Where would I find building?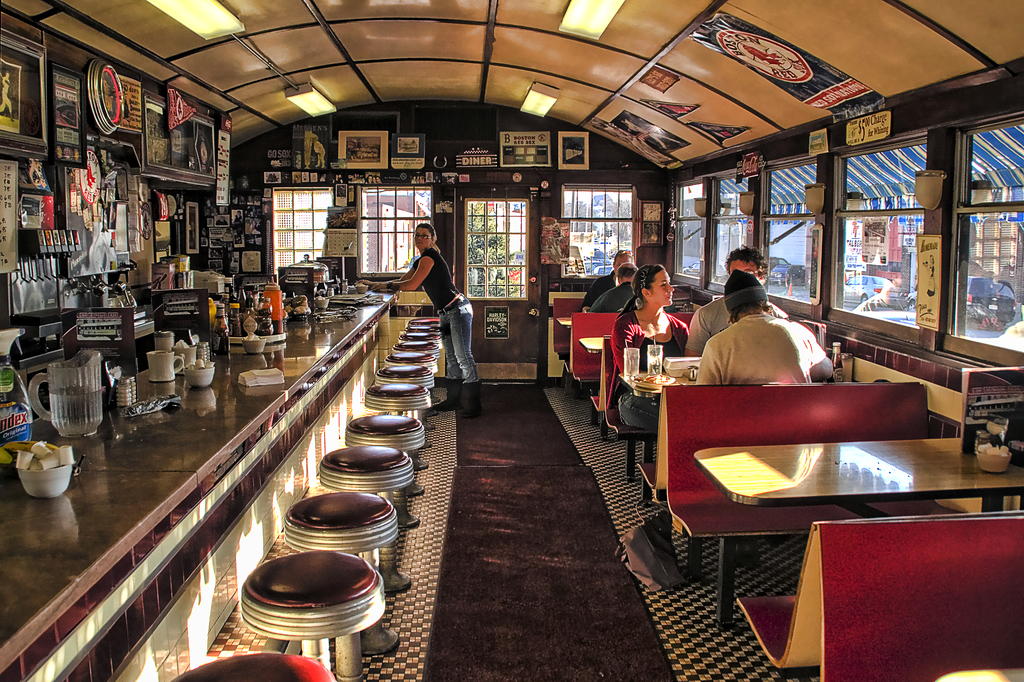
At 0:0:1023:681.
